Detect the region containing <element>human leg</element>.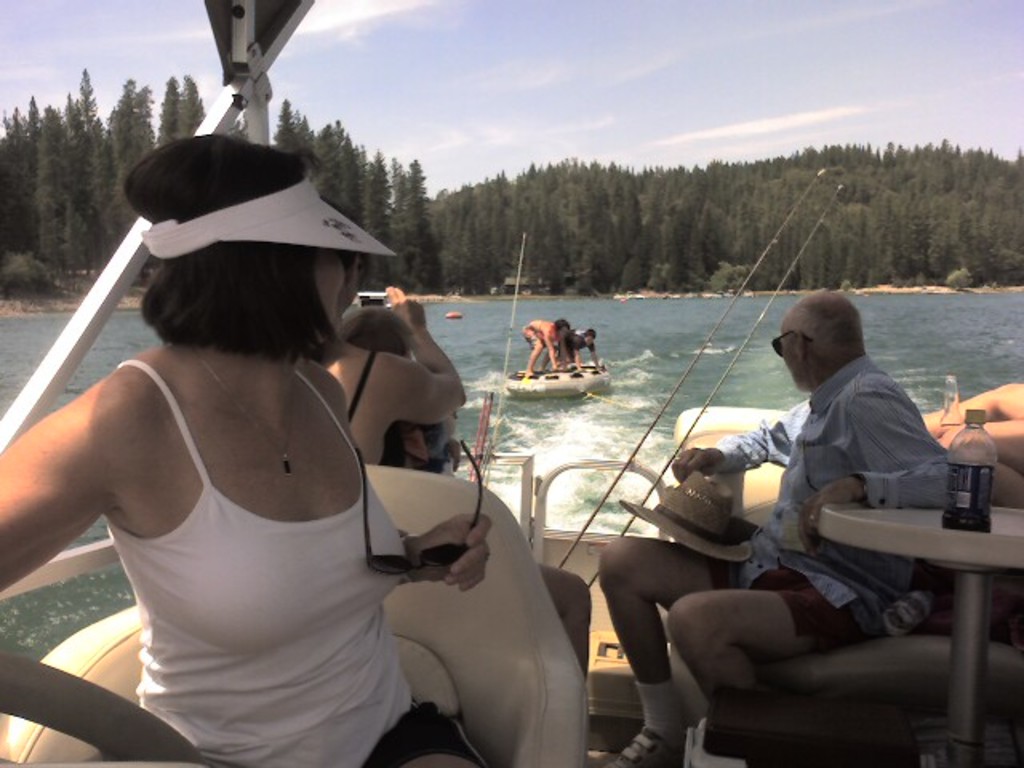
detection(371, 709, 486, 766).
